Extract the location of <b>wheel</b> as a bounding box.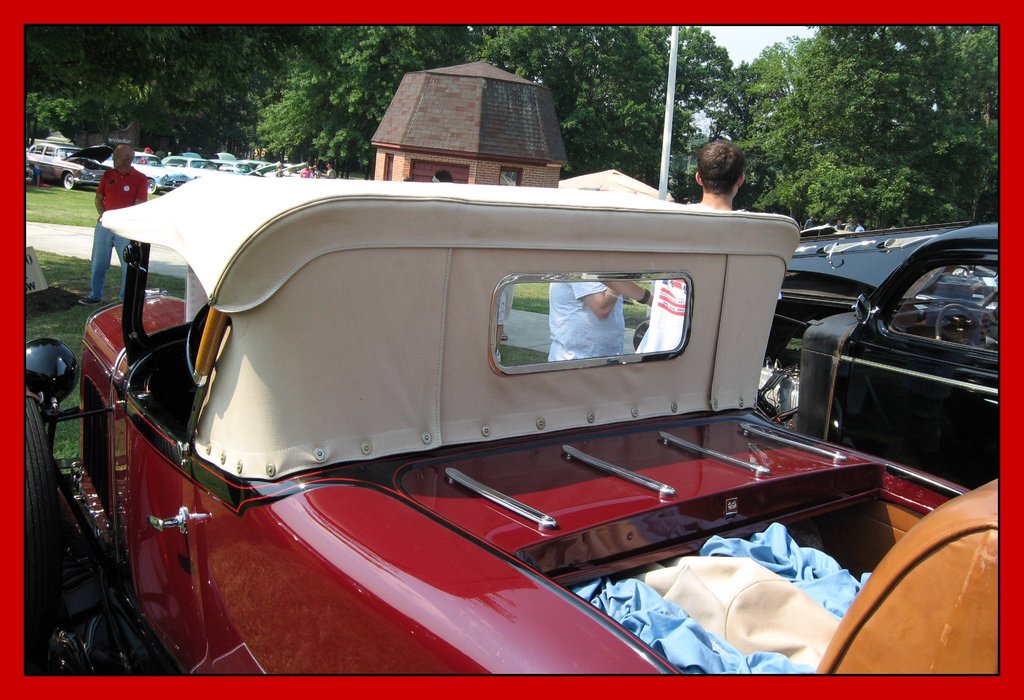
x1=21, y1=385, x2=57, y2=676.
